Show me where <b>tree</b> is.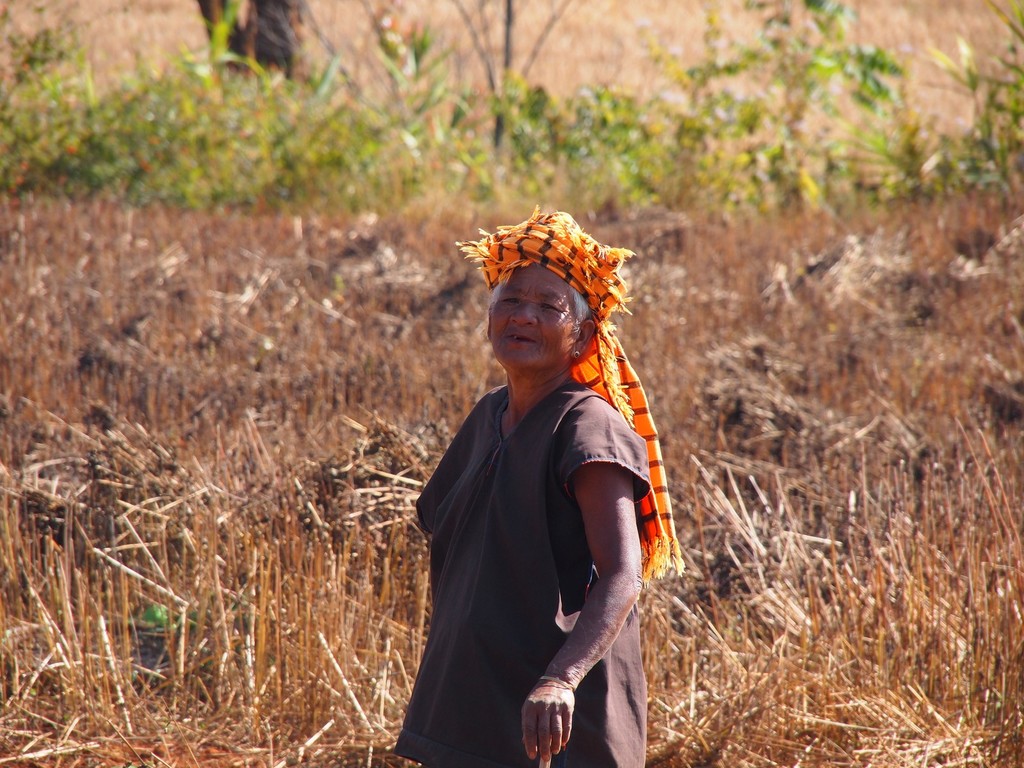
<b>tree</b> is at (x1=187, y1=0, x2=306, y2=88).
